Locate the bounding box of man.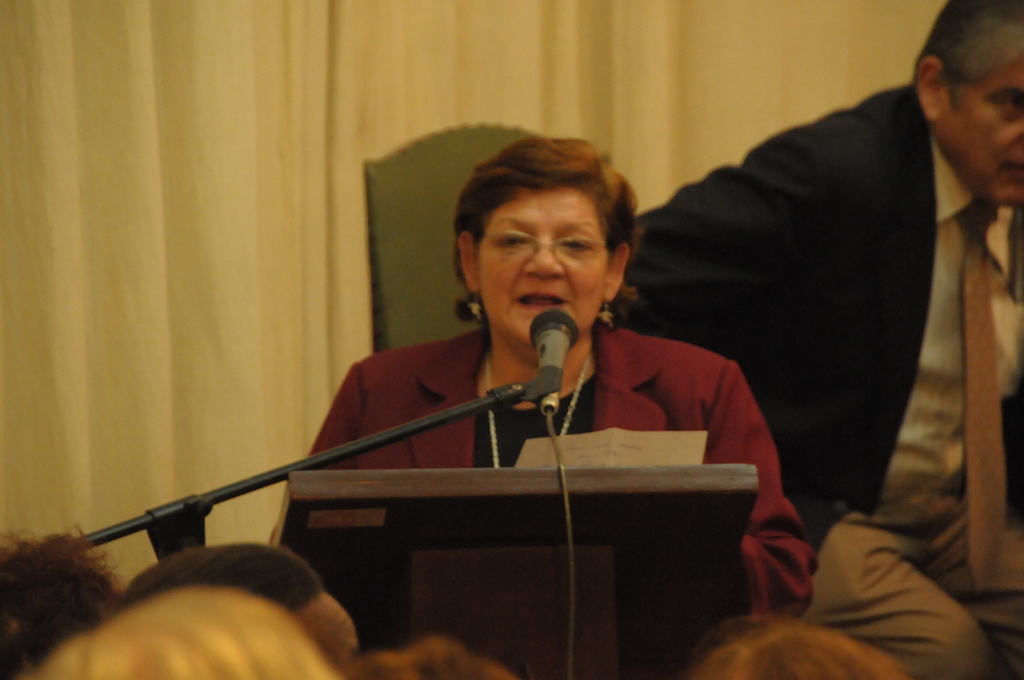
Bounding box: region(632, 0, 1023, 675).
